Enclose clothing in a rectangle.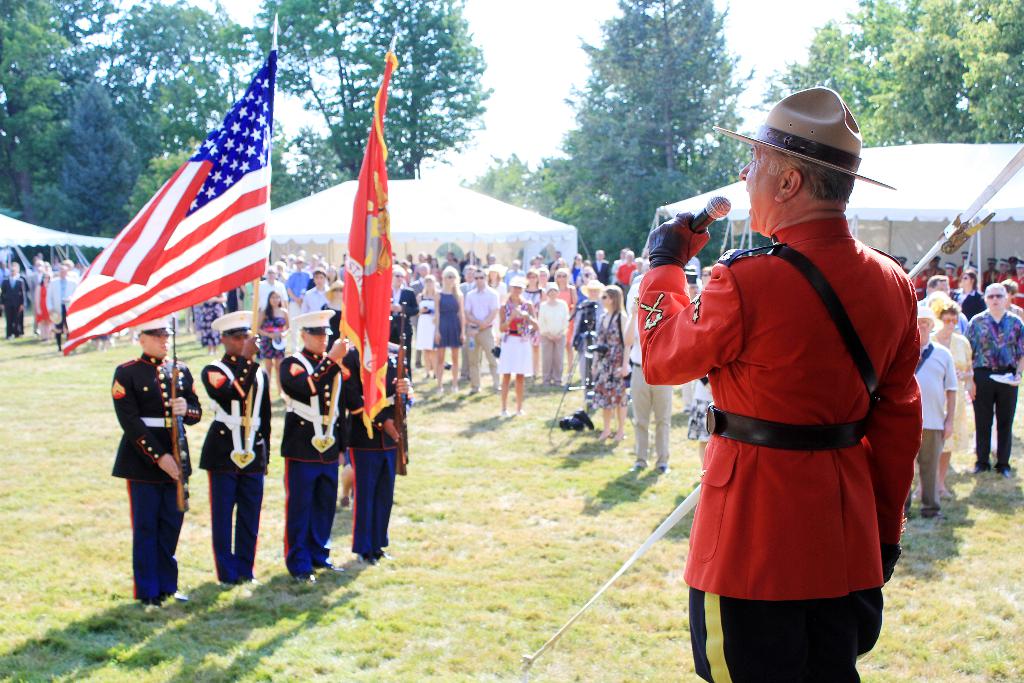
region(972, 308, 1023, 468).
